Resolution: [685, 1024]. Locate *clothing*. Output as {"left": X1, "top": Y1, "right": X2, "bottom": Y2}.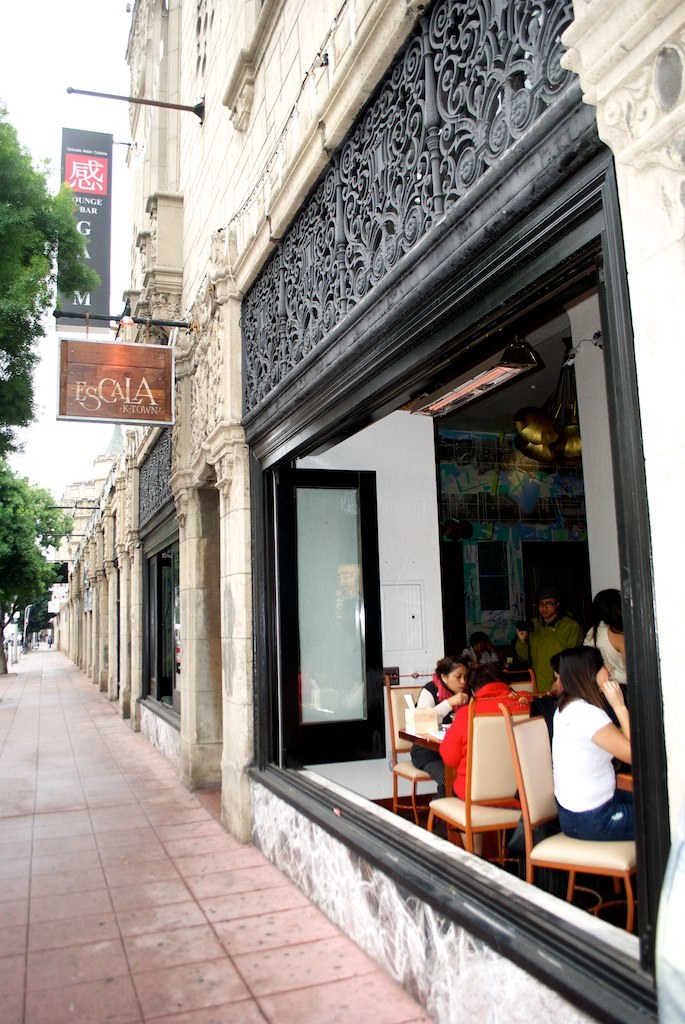
{"left": 582, "top": 616, "right": 630, "bottom": 695}.
